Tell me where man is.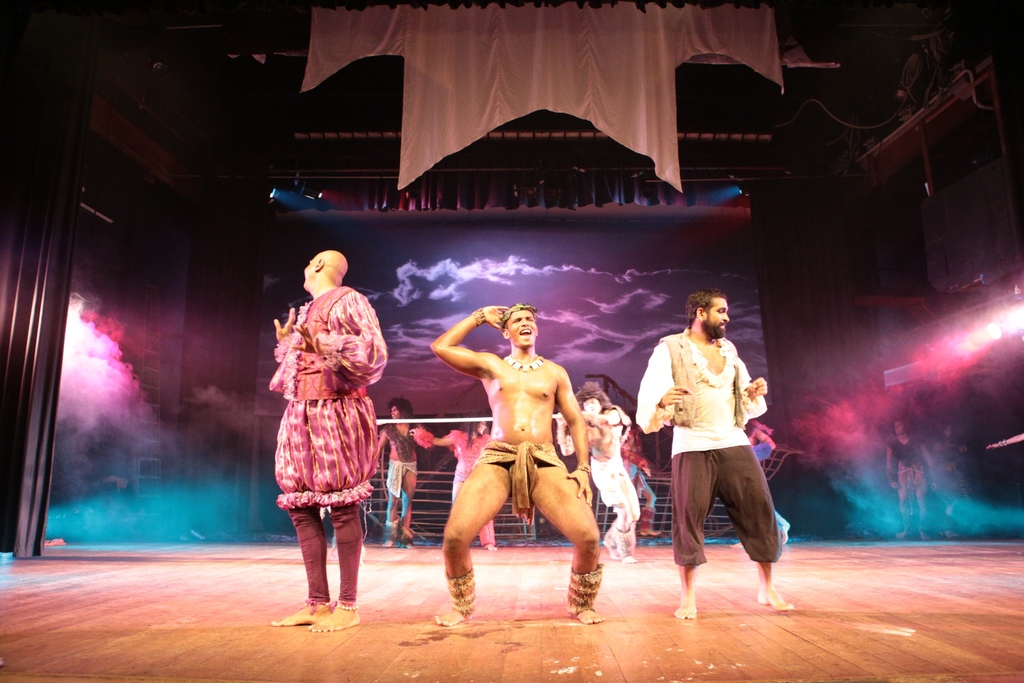
man is at locate(635, 292, 792, 622).
